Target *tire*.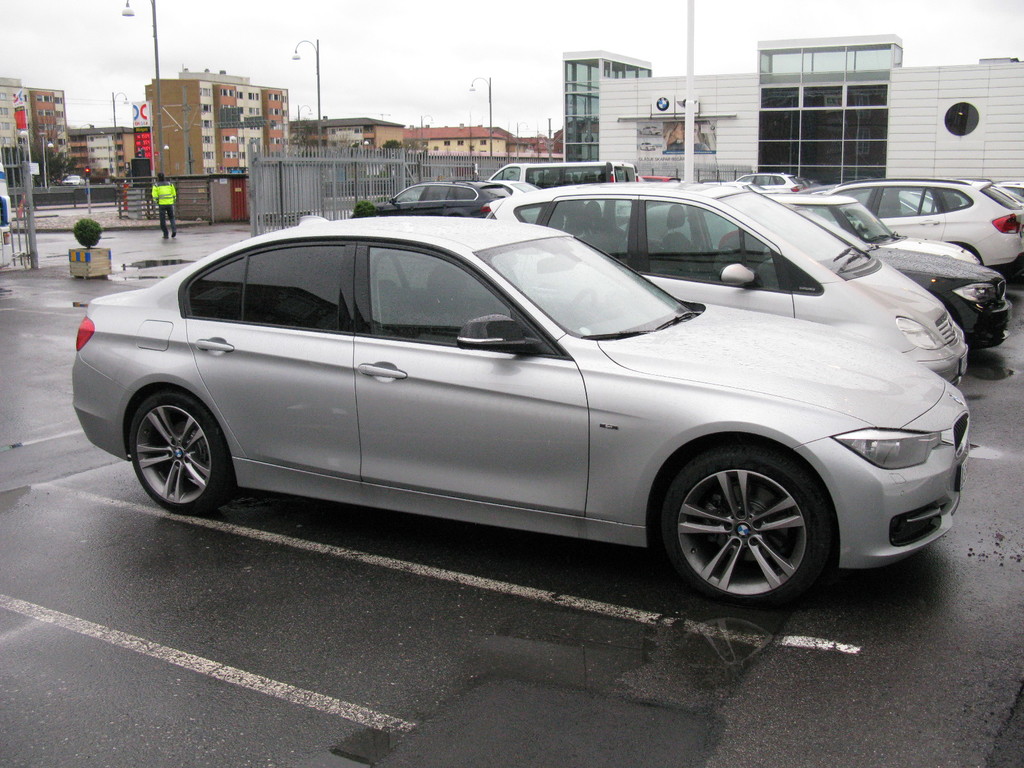
Target region: {"left": 954, "top": 244, "right": 982, "bottom": 262}.
